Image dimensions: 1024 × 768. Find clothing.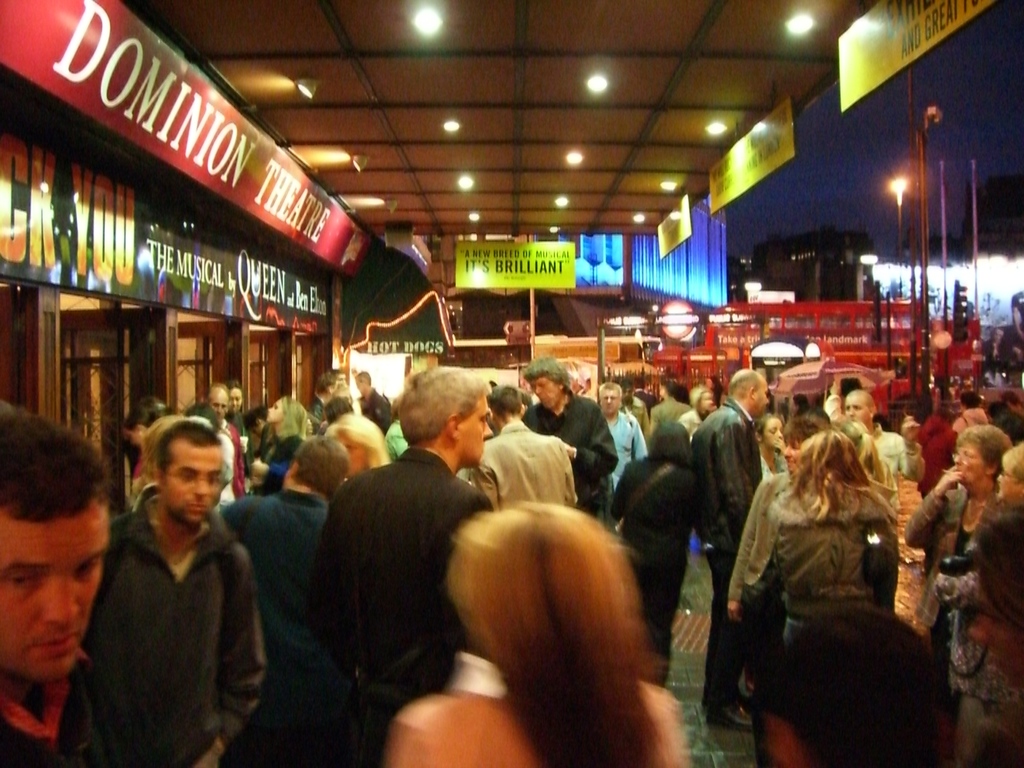
(x1=222, y1=424, x2=243, y2=495).
